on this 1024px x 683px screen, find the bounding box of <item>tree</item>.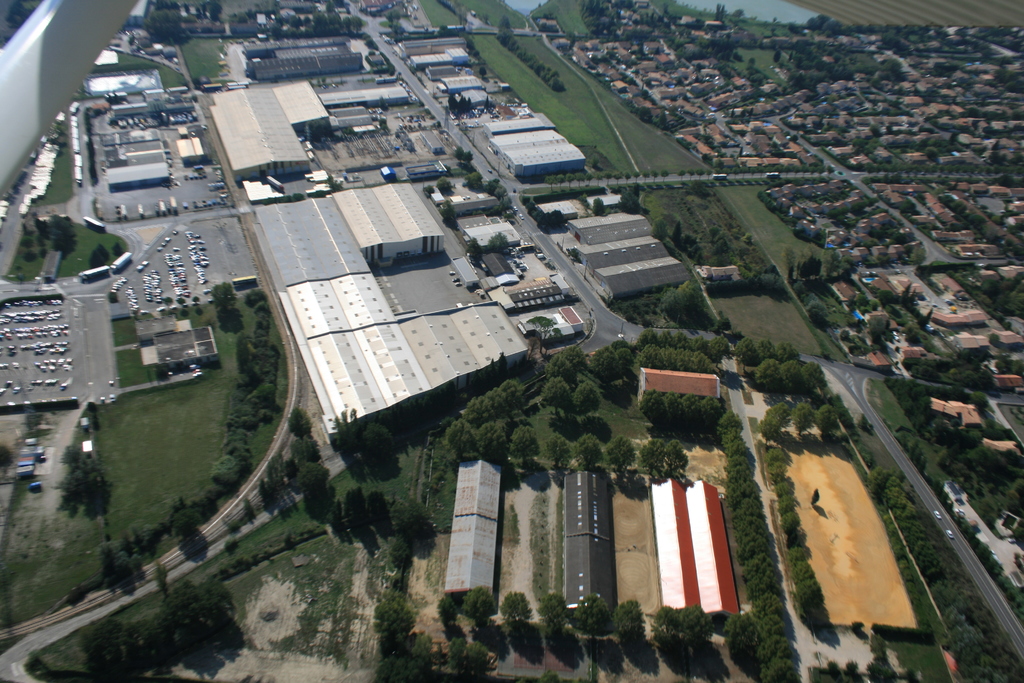
Bounding box: {"left": 209, "top": 283, "right": 235, "bottom": 313}.
